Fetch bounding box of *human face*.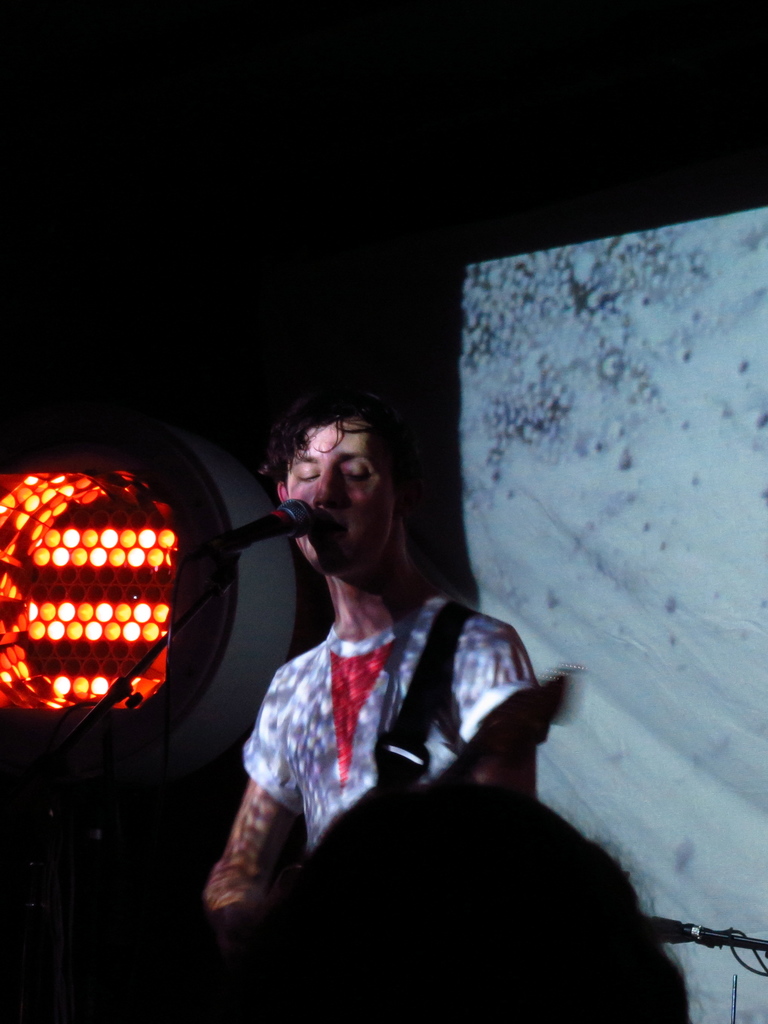
Bbox: l=283, t=414, r=395, b=575.
